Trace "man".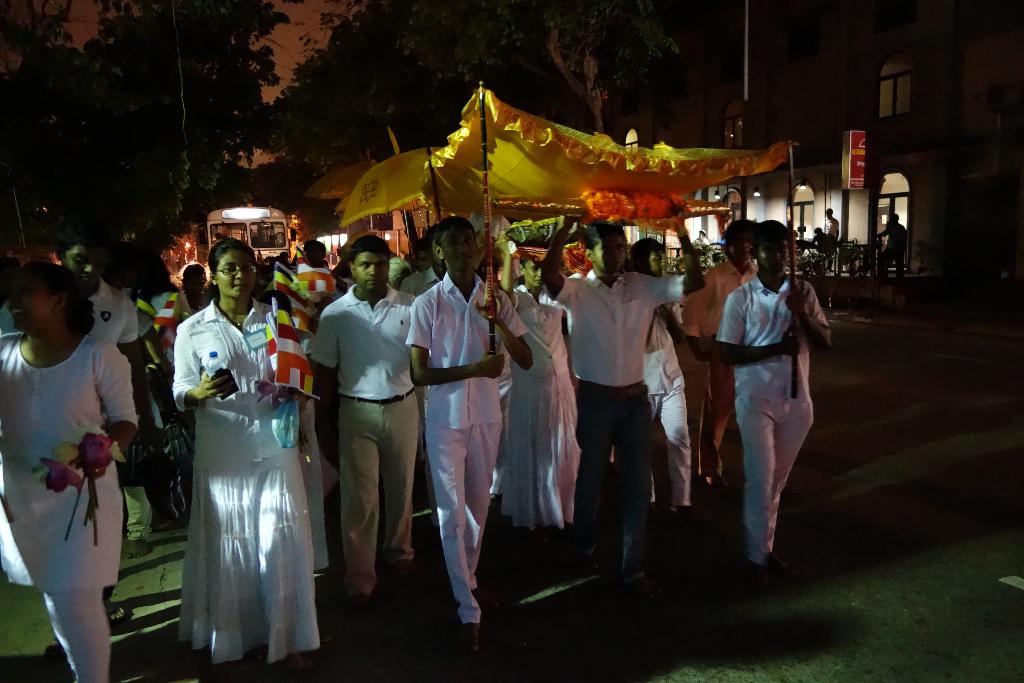
Traced to <region>55, 219, 159, 445</region>.
